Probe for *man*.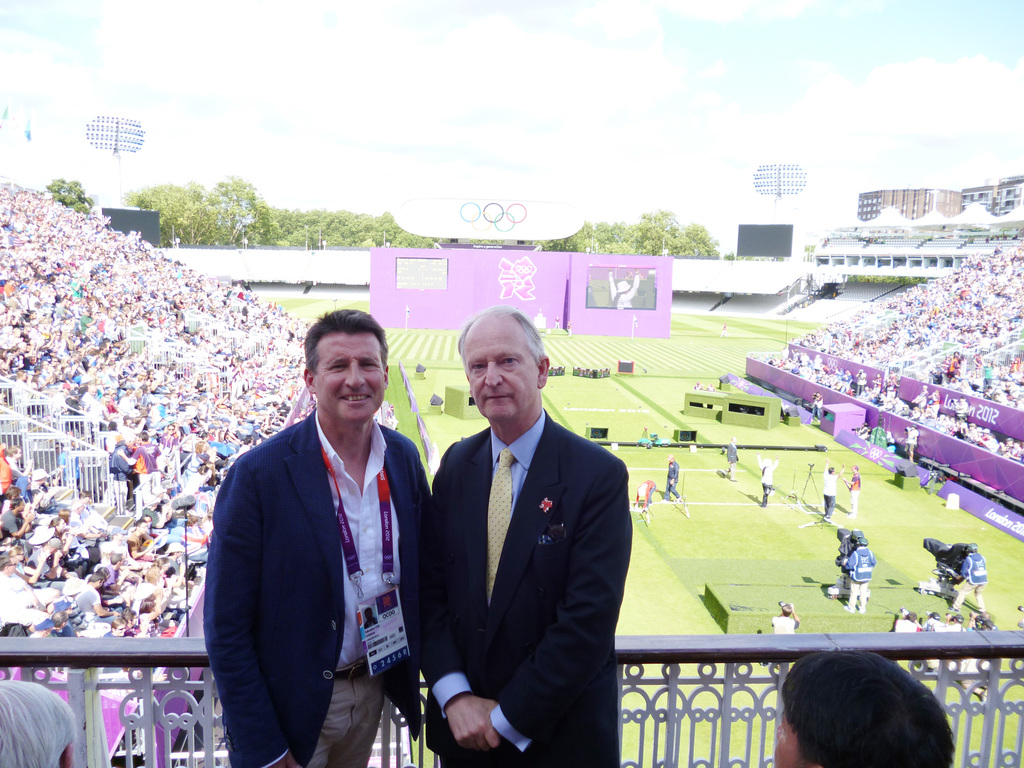
Probe result: crop(707, 381, 714, 392).
